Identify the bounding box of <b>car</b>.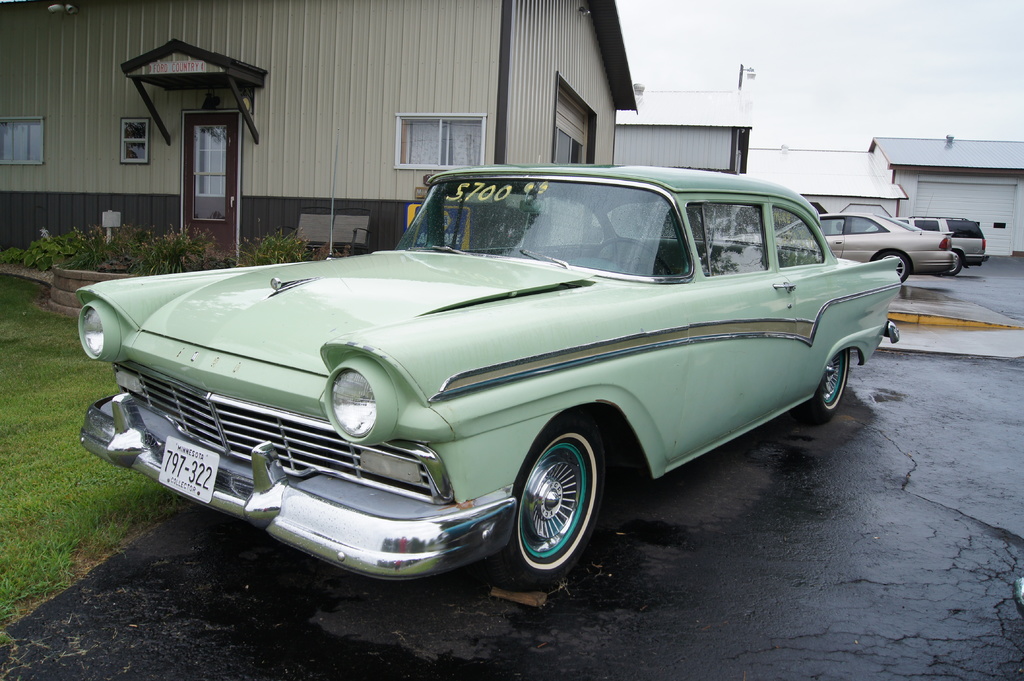
(x1=892, y1=214, x2=989, y2=269).
